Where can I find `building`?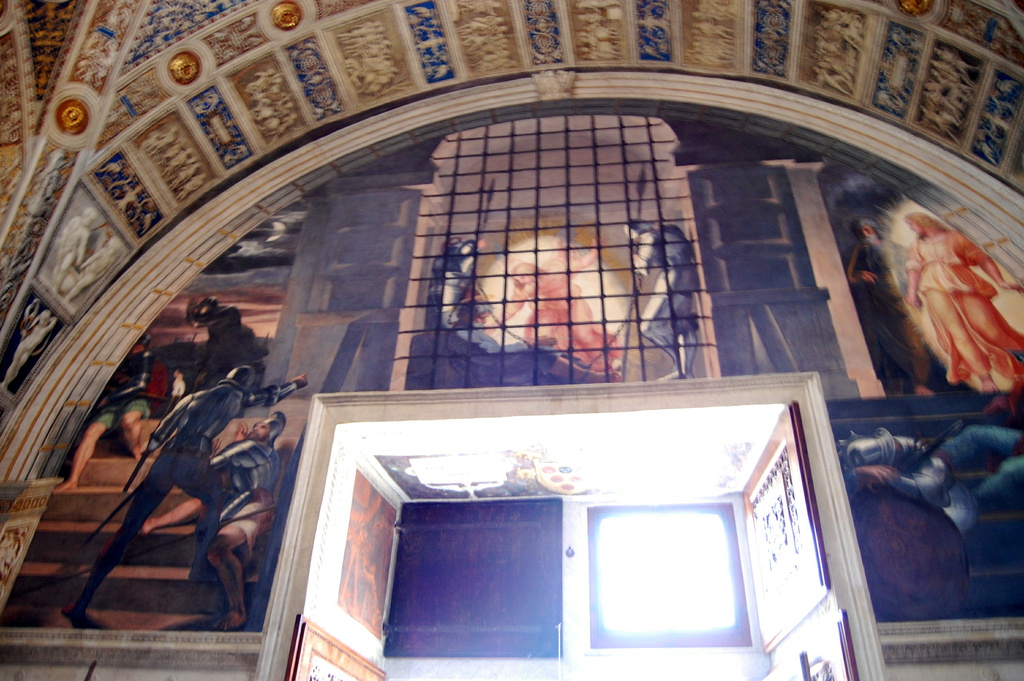
You can find it at bbox(0, 0, 1023, 680).
